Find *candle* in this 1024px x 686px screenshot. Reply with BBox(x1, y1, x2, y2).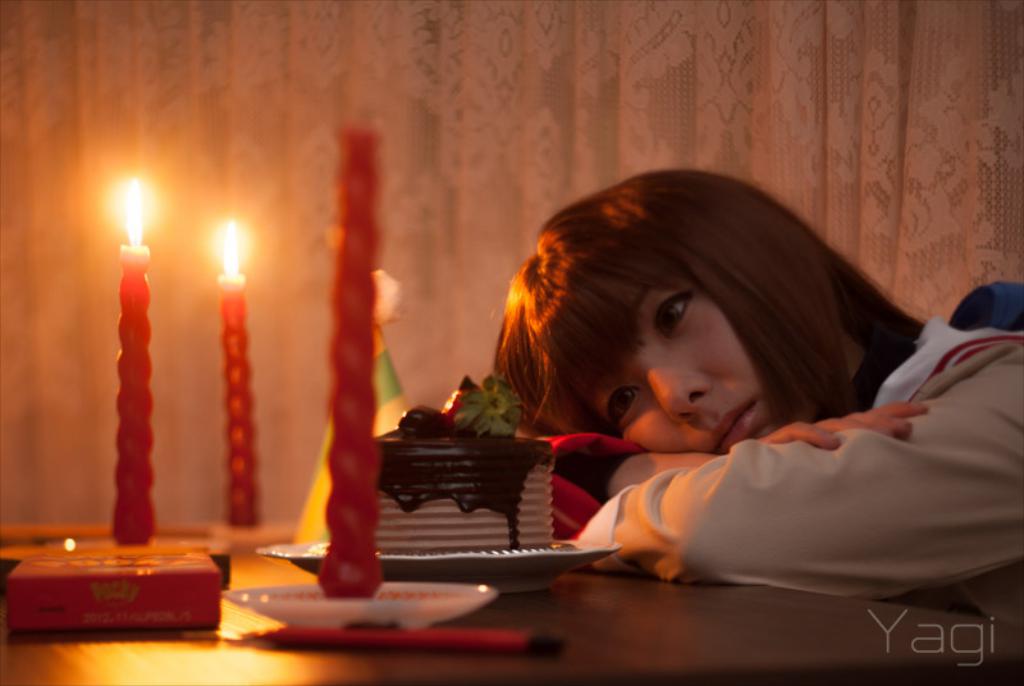
BBox(114, 179, 159, 540).
